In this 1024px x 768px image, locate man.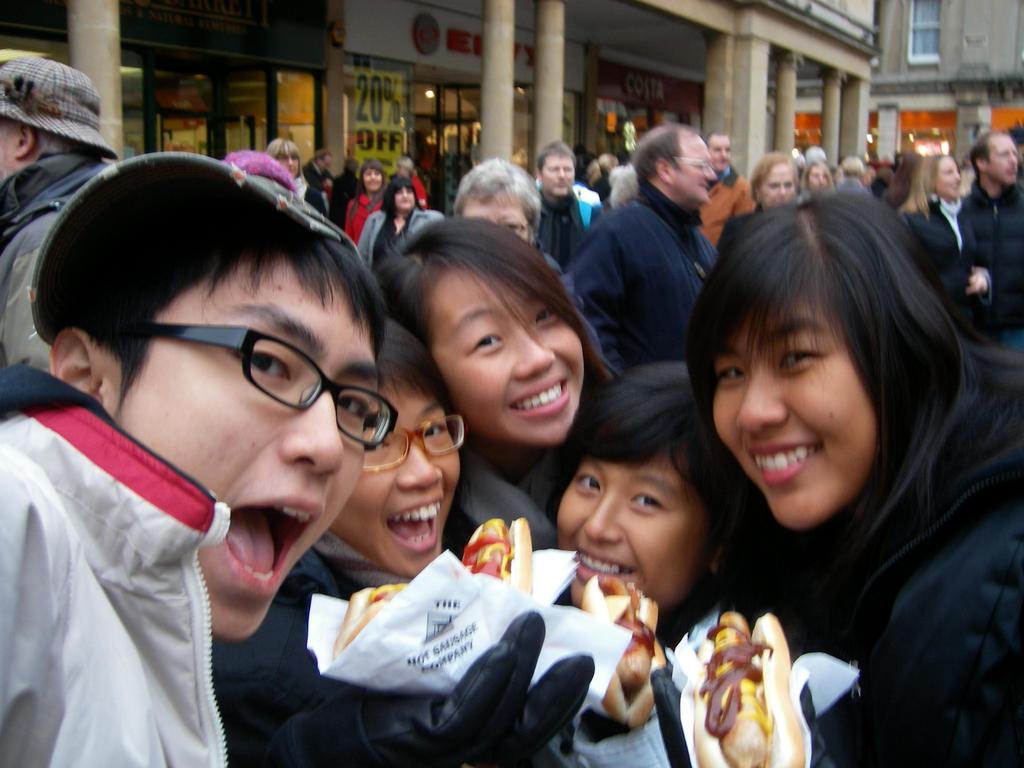
Bounding box: (left=302, top=151, right=338, bottom=214).
